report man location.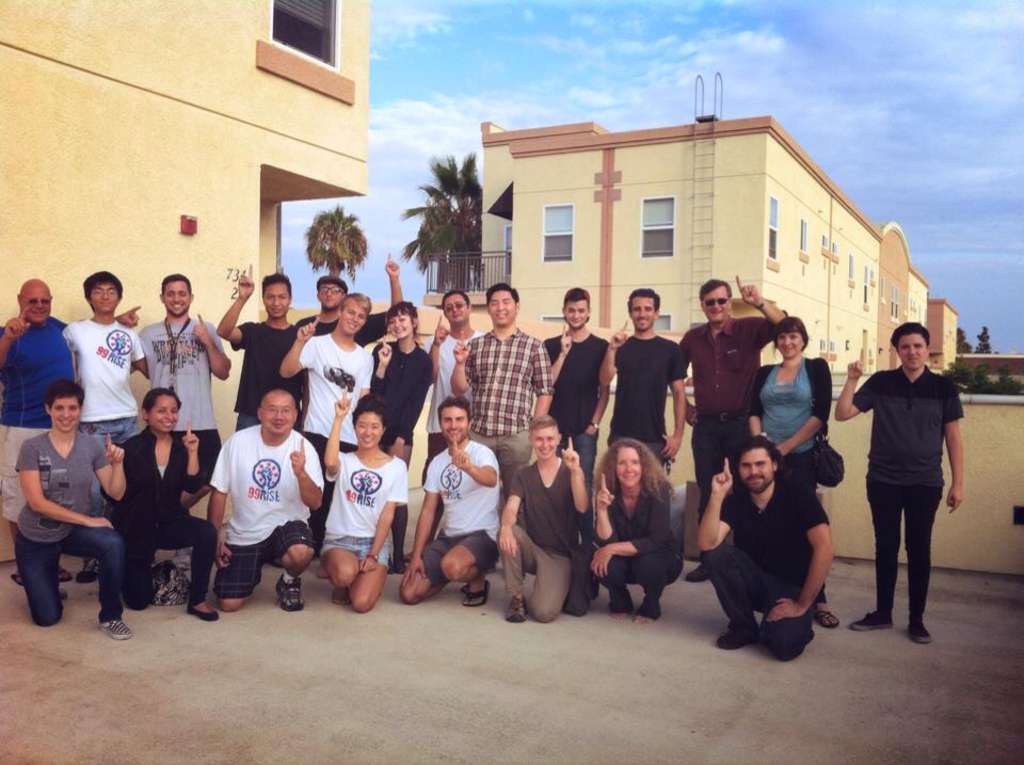
Report: BBox(597, 286, 687, 468).
